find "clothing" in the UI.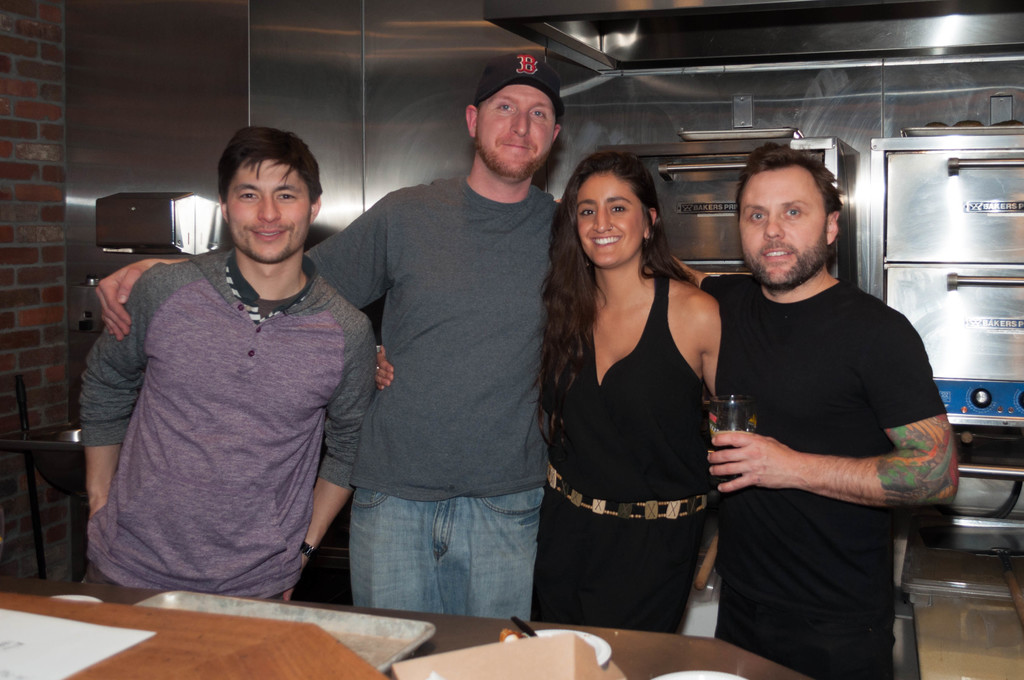
UI element at 307,180,547,613.
